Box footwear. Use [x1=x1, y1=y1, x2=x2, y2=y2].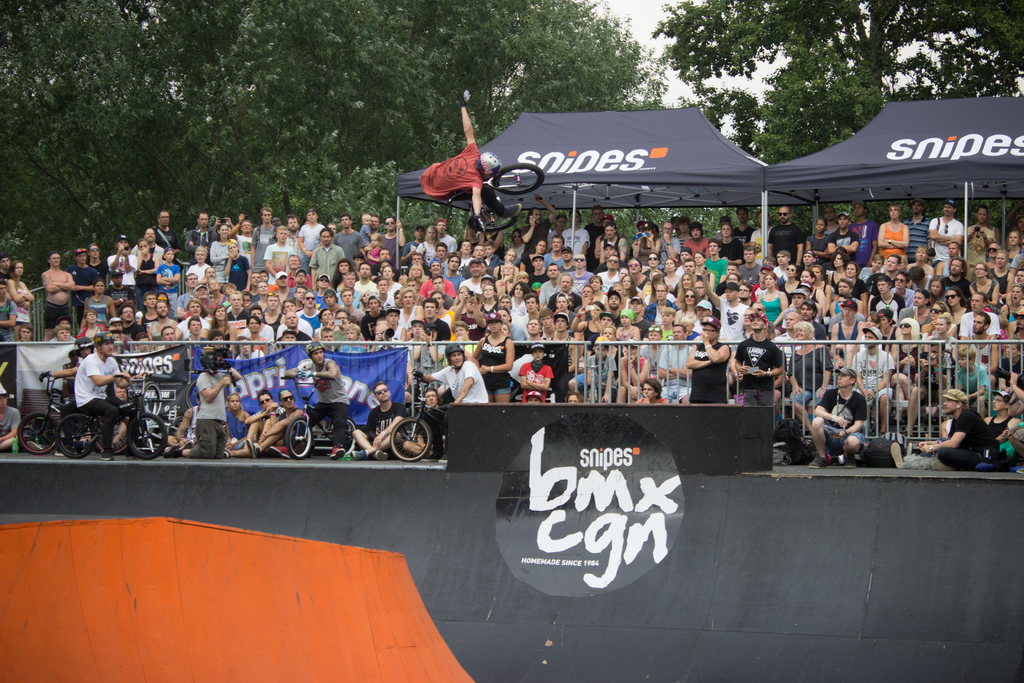
[x1=842, y1=452, x2=860, y2=471].
